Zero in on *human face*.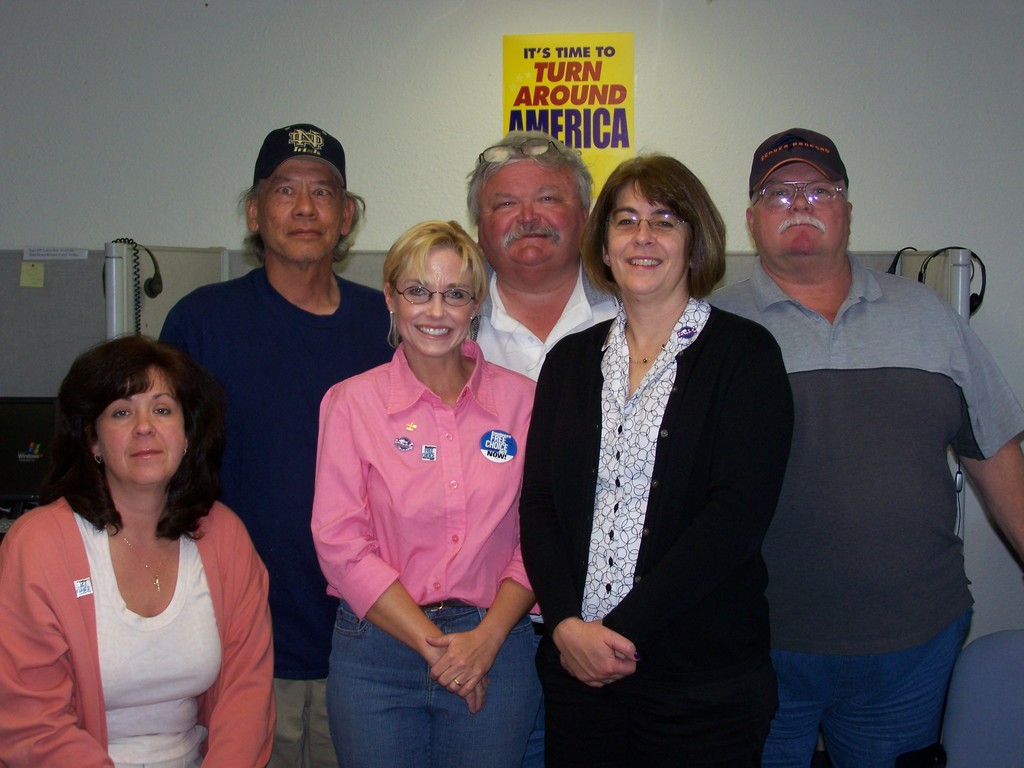
Zeroed in: <region>607, 180, 689, 294</region>.
